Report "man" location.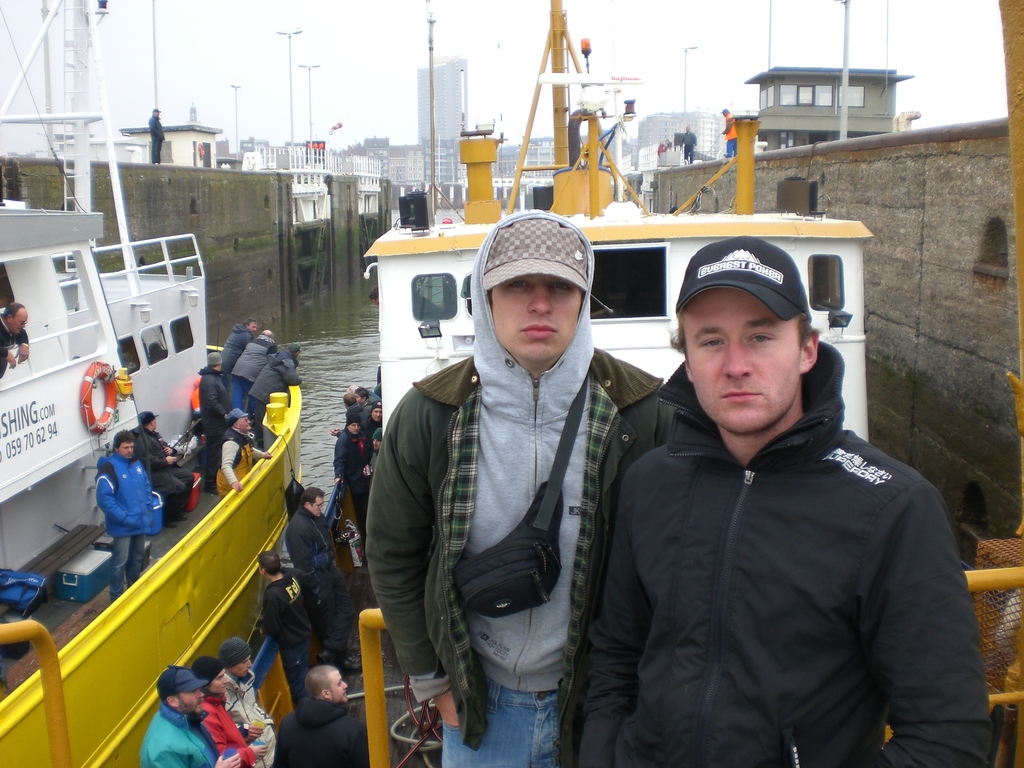
Report: crop(655, 140, 668, 156).
